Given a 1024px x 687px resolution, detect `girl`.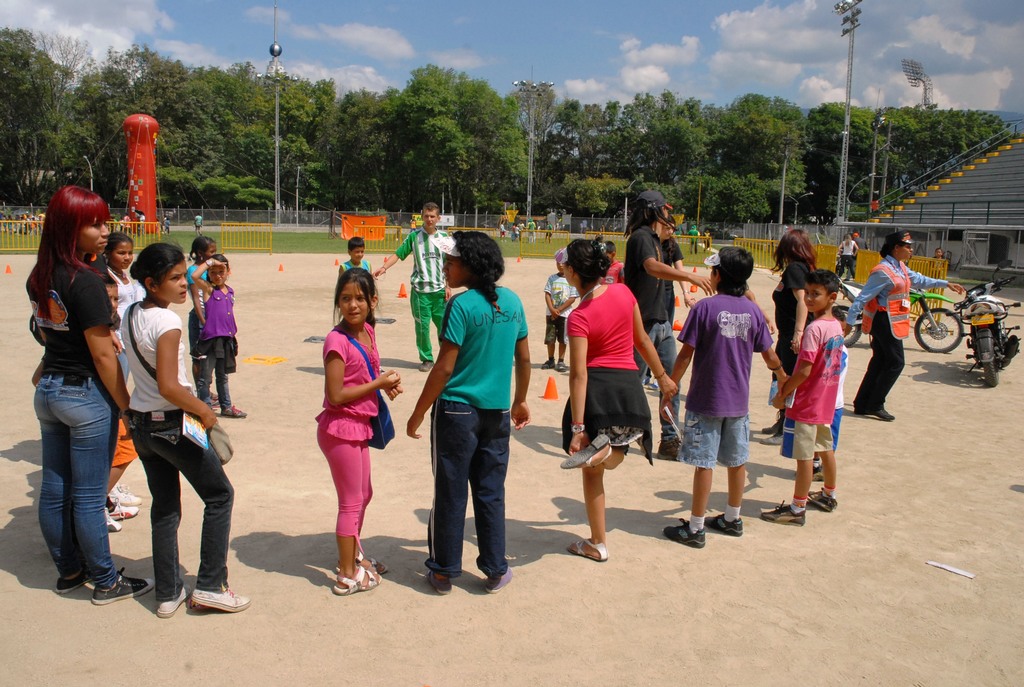
left=564, top=239, right=675, bottom=558.
